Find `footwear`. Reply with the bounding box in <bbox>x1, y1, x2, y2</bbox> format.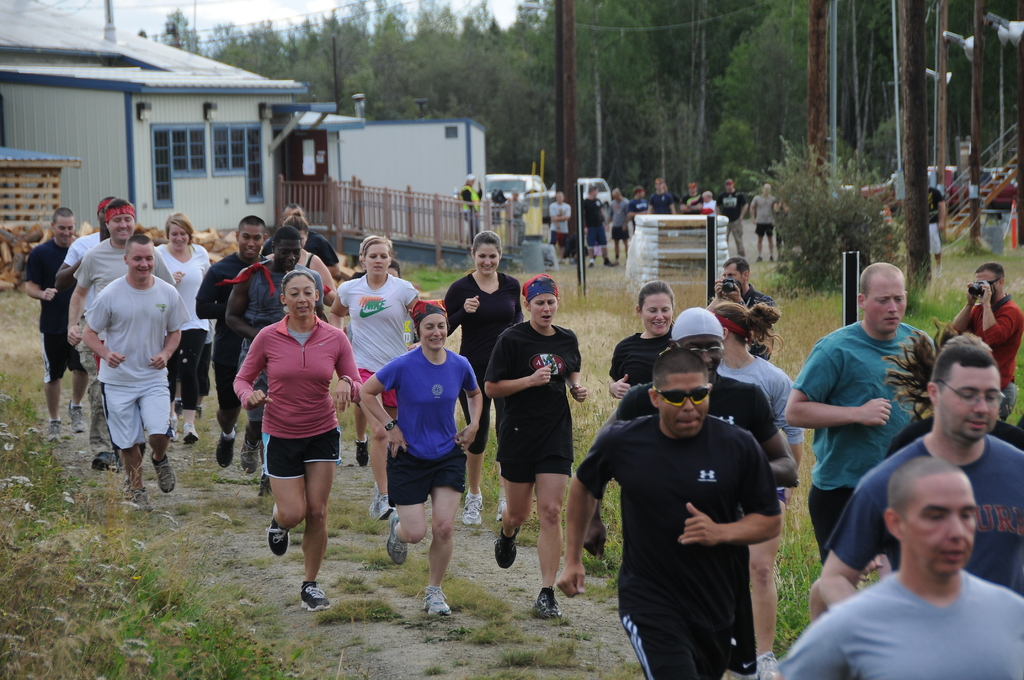
<bbox>602, 261, 612, 266</bbox>.
